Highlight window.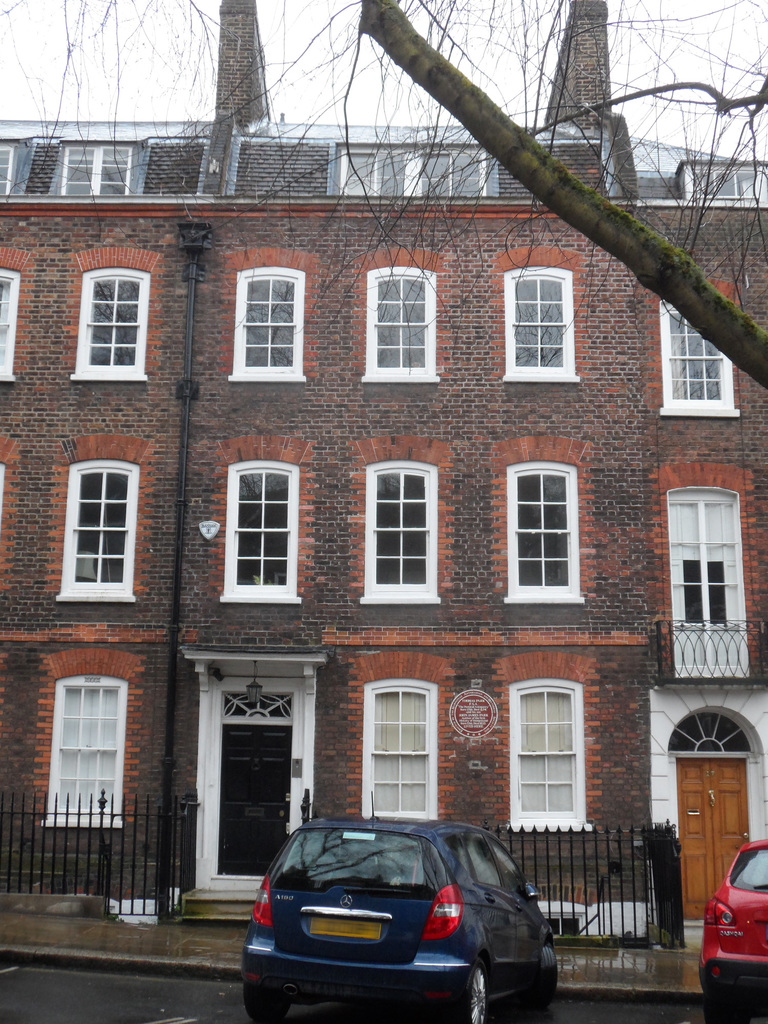
Highlighted region: (left=364, top=462, right=446, bottom=602).
